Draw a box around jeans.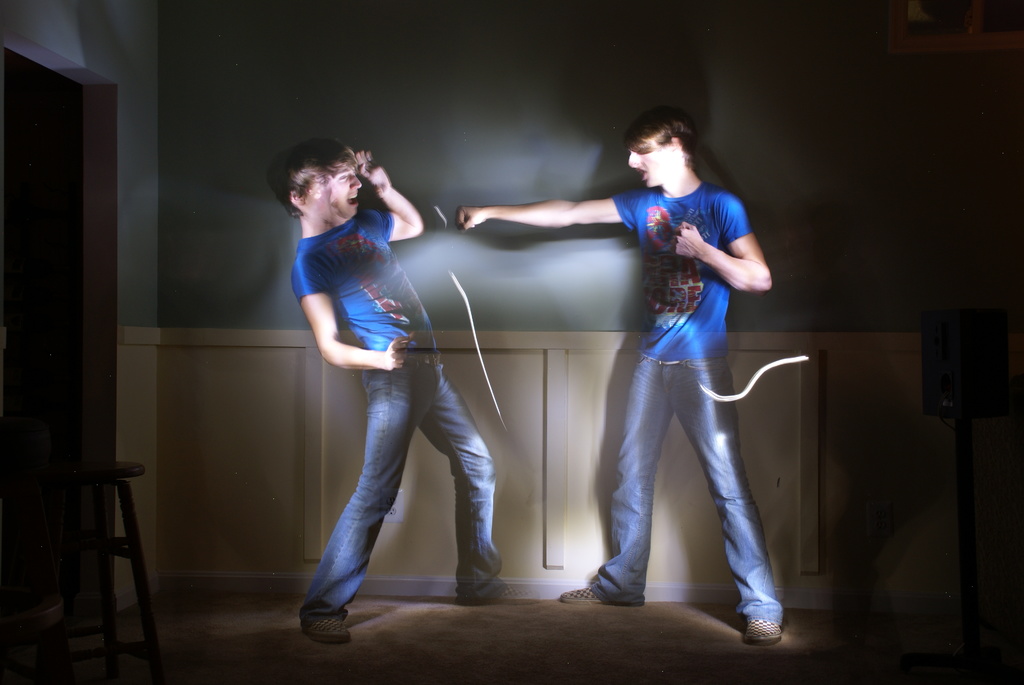
bbox(588, 358, 781, 624).
